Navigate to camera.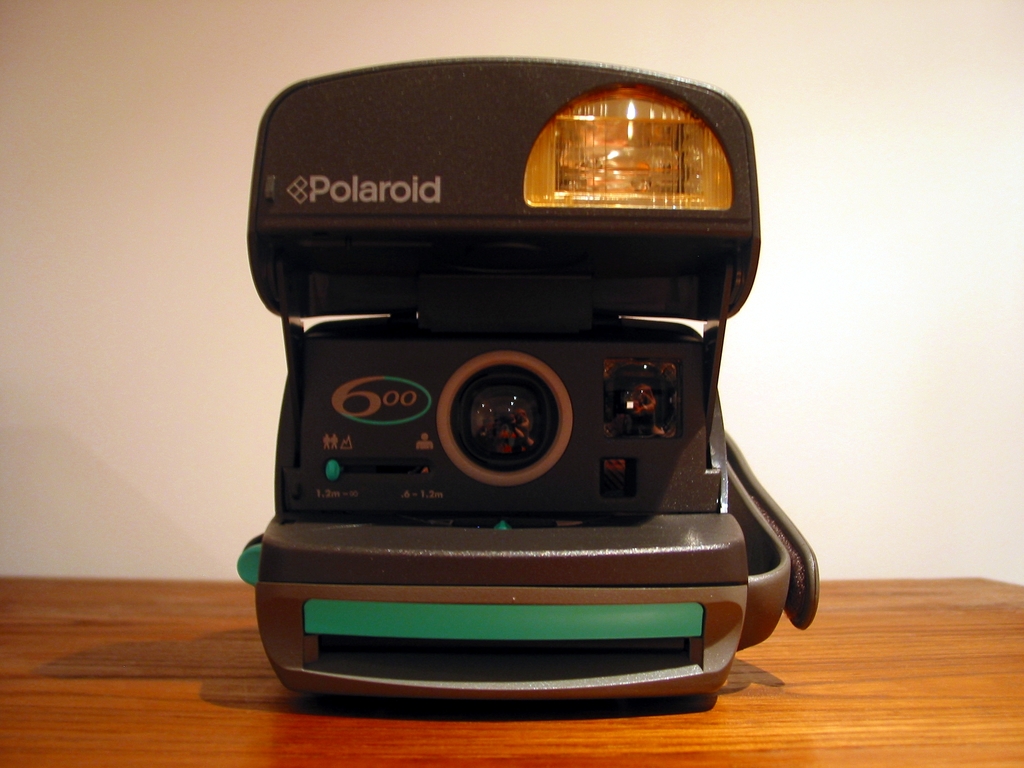
Navigation target: (205,64,856,714).
